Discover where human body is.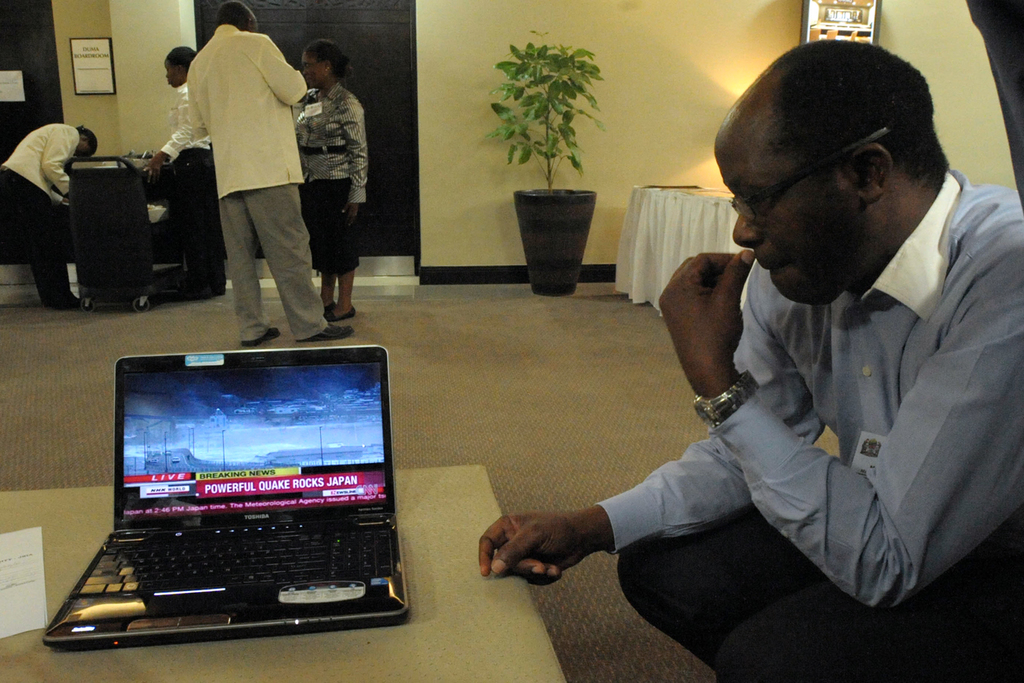
Discovered at box(0, 122, 95, 304).
